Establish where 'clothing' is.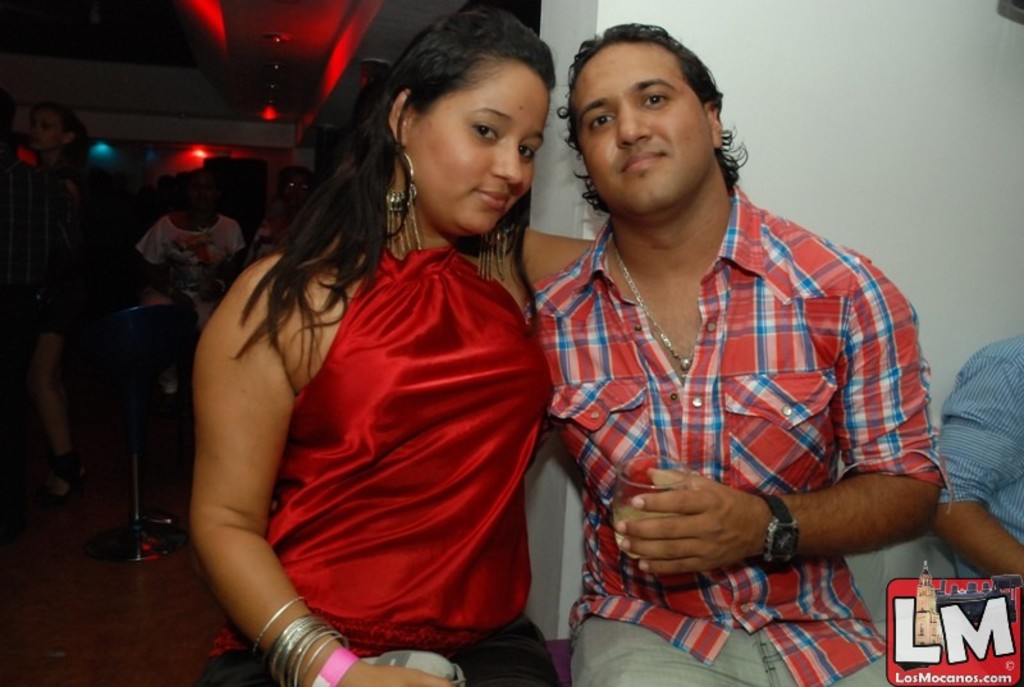
Established at locate(554, 157, 925, 644).
